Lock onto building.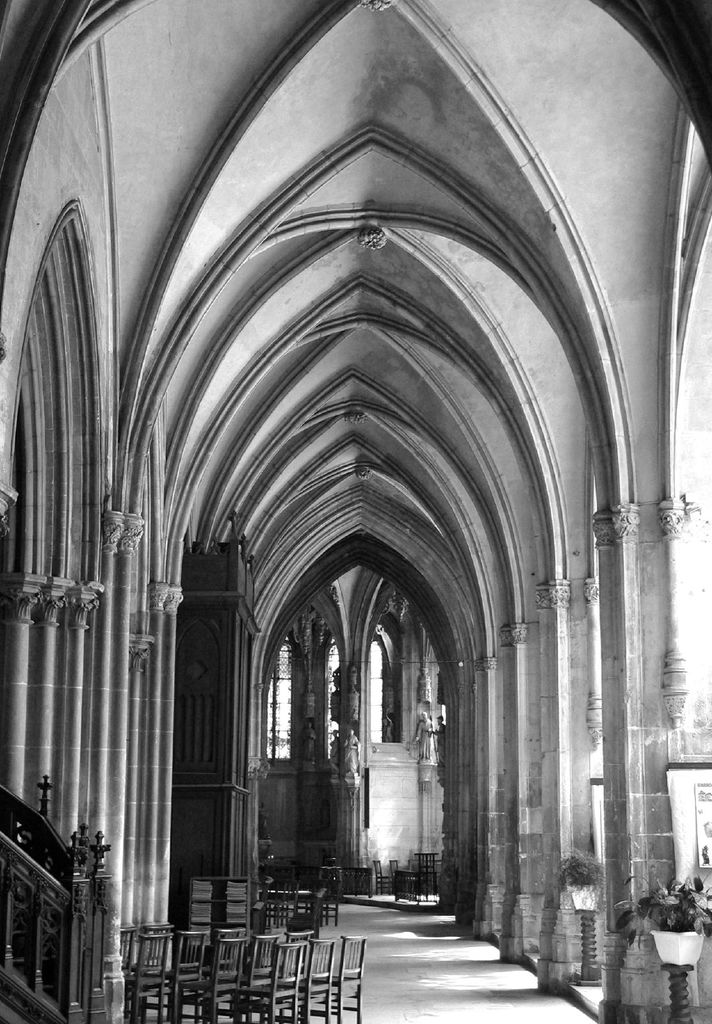
Locked: crop(0, 0, 711, 1023).
